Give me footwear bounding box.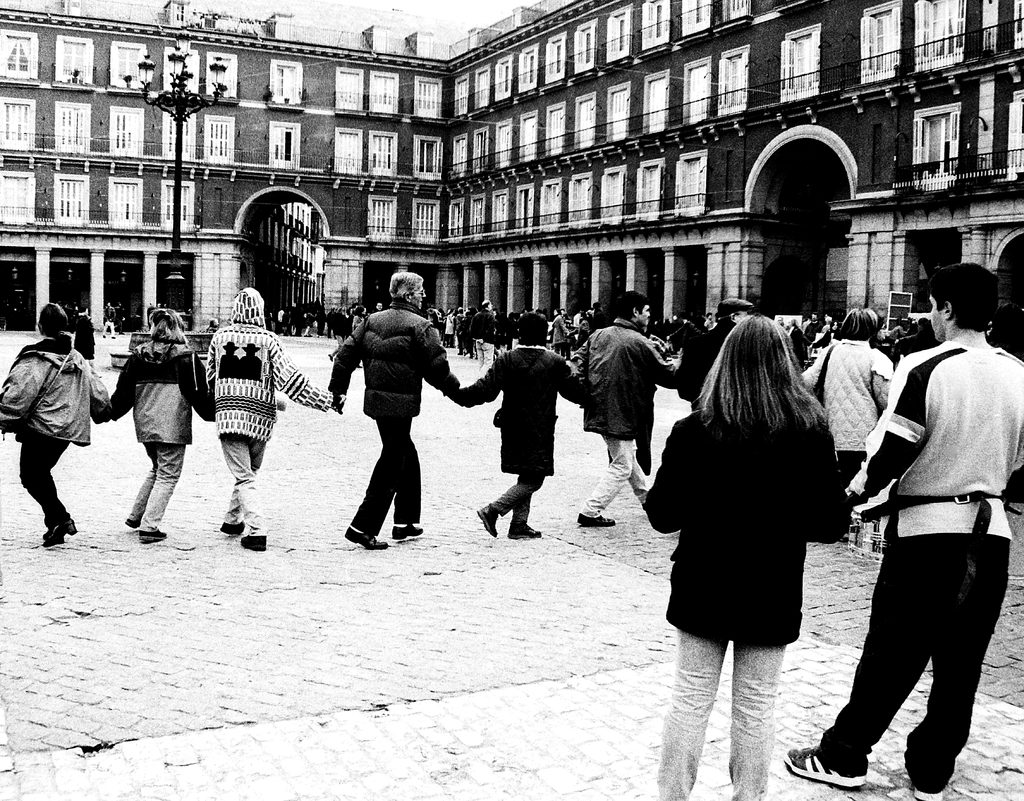
<region>44, 519, 78, 547</region>.
